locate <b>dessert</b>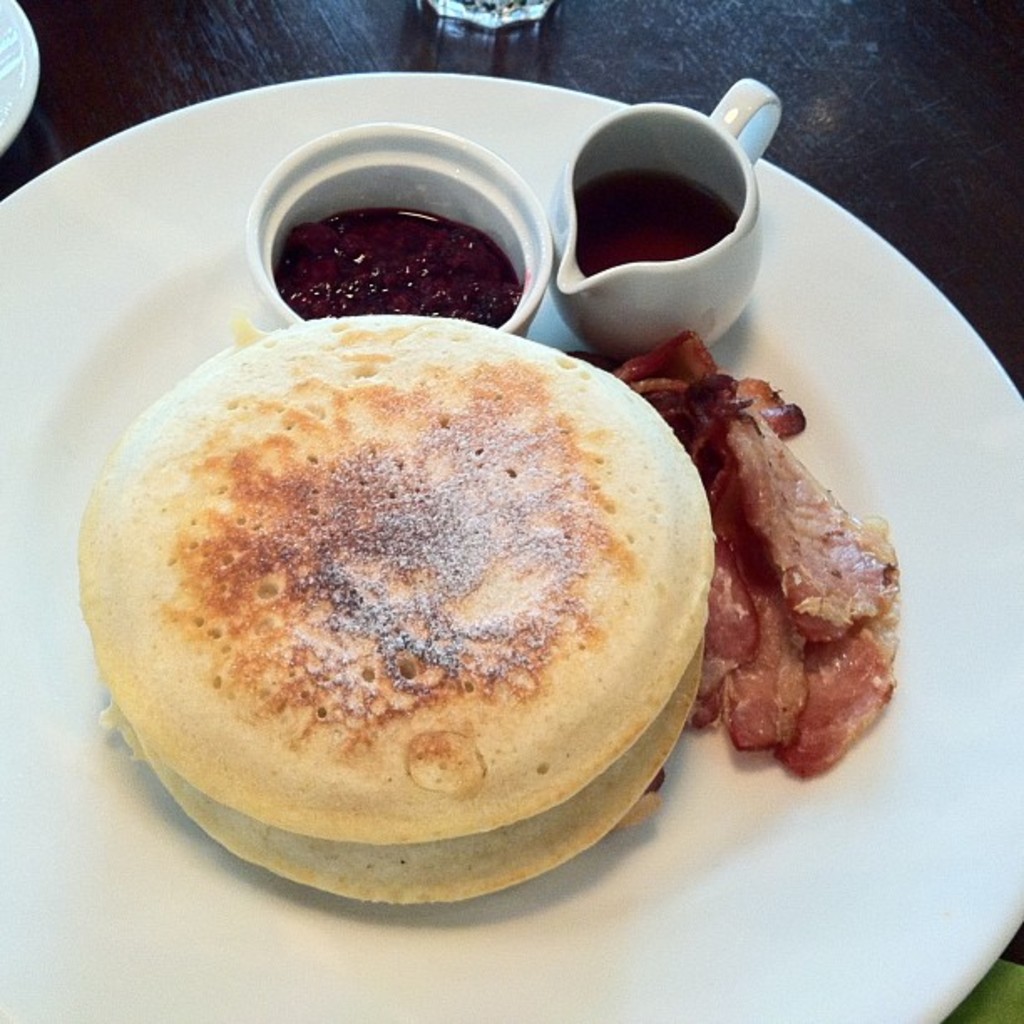
x1=84, y1=273, x2=726, y2=924
